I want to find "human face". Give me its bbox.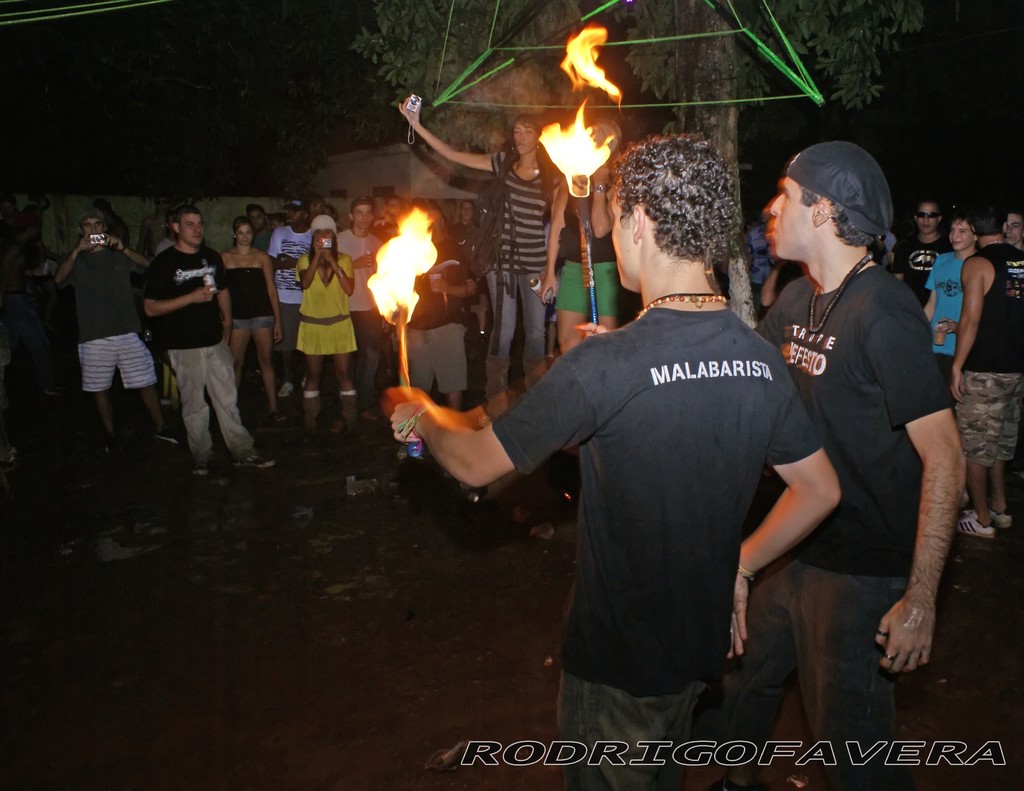
(x1=916, y1=198, x2=943, y2=234).
